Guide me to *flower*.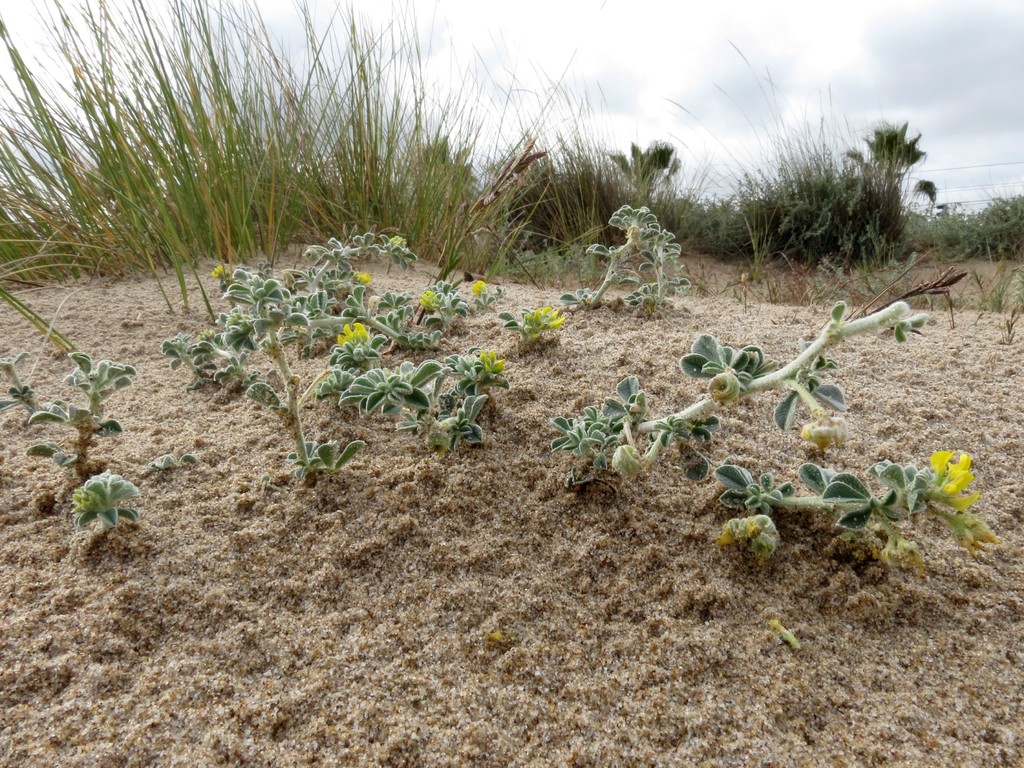
Guidance: 419:290:438:312.
